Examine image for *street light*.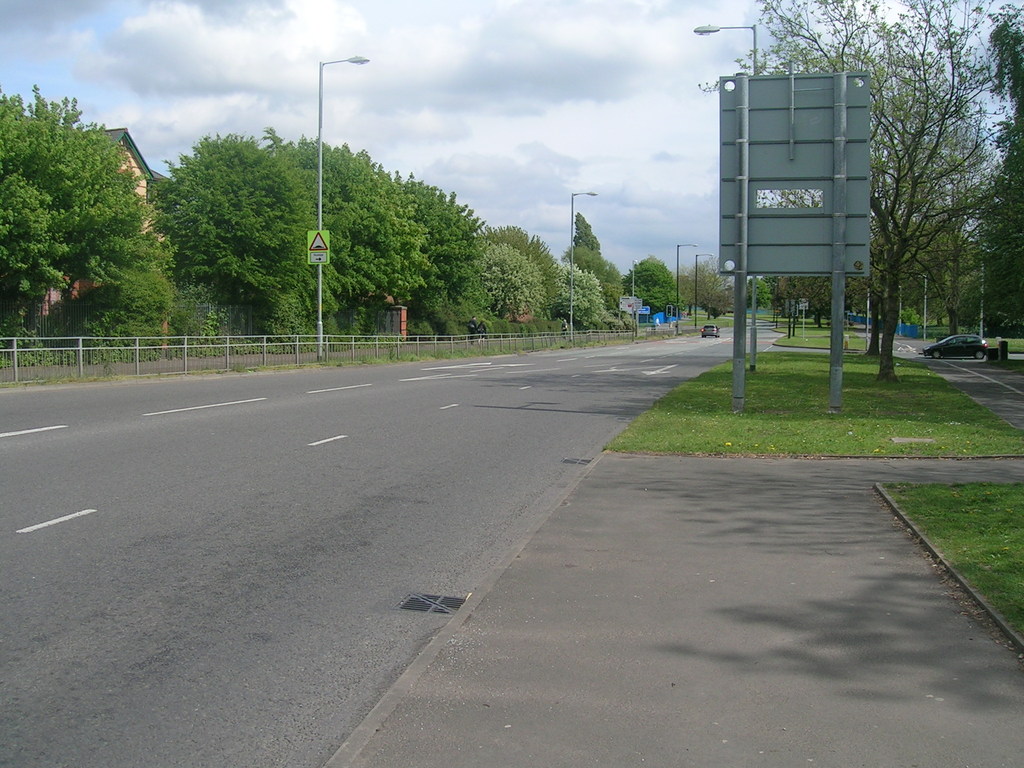
Examination result: box(898, 286, 906, 337).
